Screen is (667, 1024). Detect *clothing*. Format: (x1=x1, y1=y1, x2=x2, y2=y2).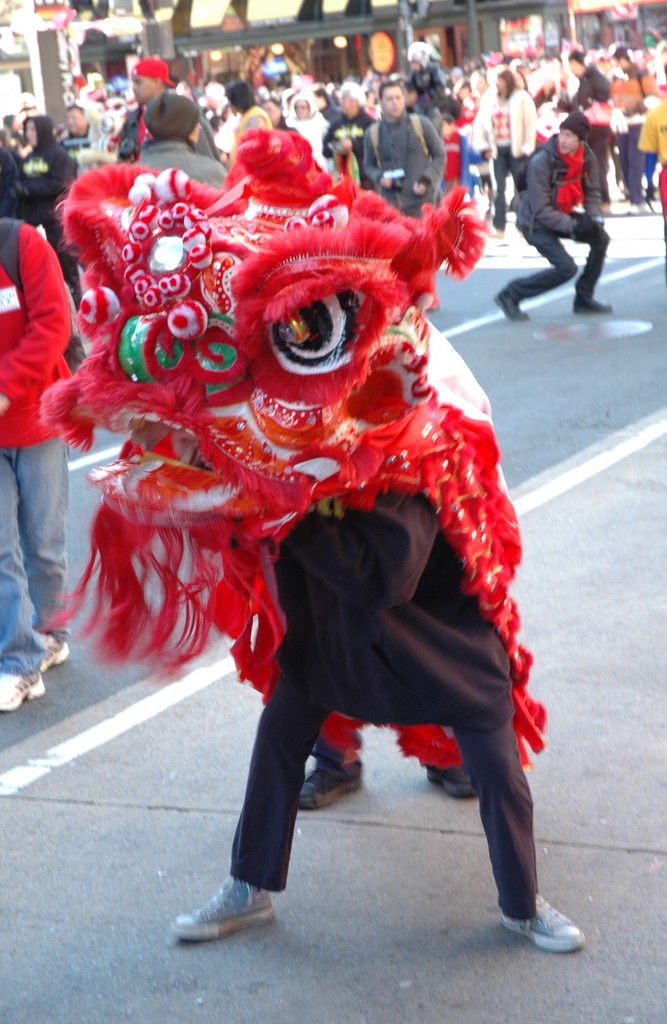
(x1=330, y1=106, x2=375, y2=191).
